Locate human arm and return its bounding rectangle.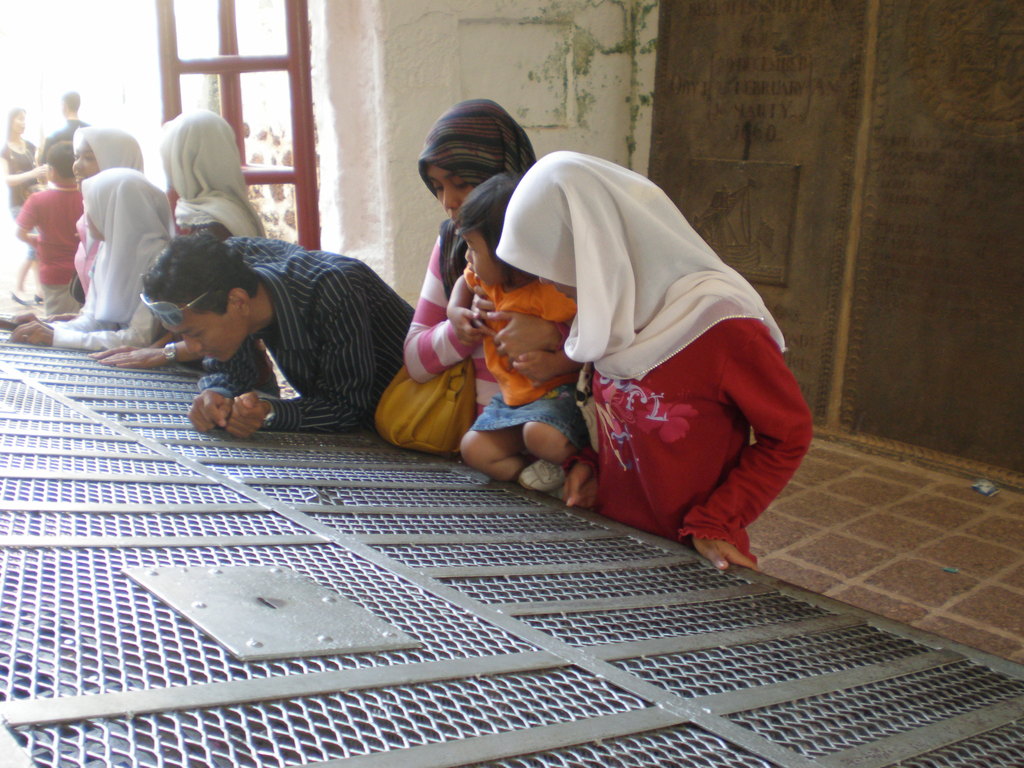
[109,337,202,373].
